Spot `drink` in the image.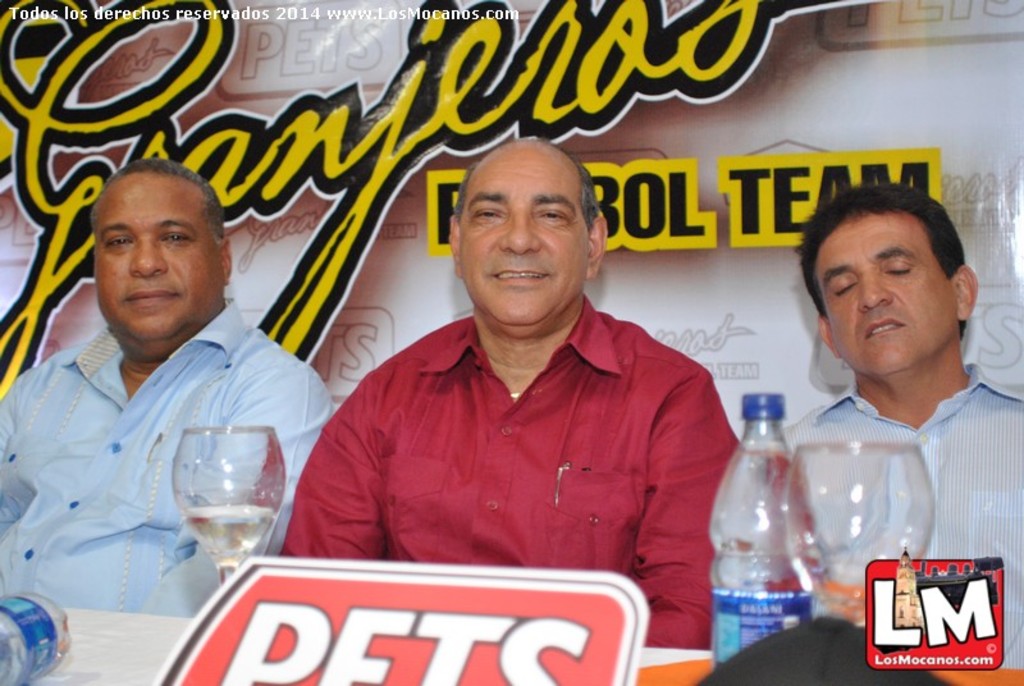
`drink` found at 155 419 273 573.
